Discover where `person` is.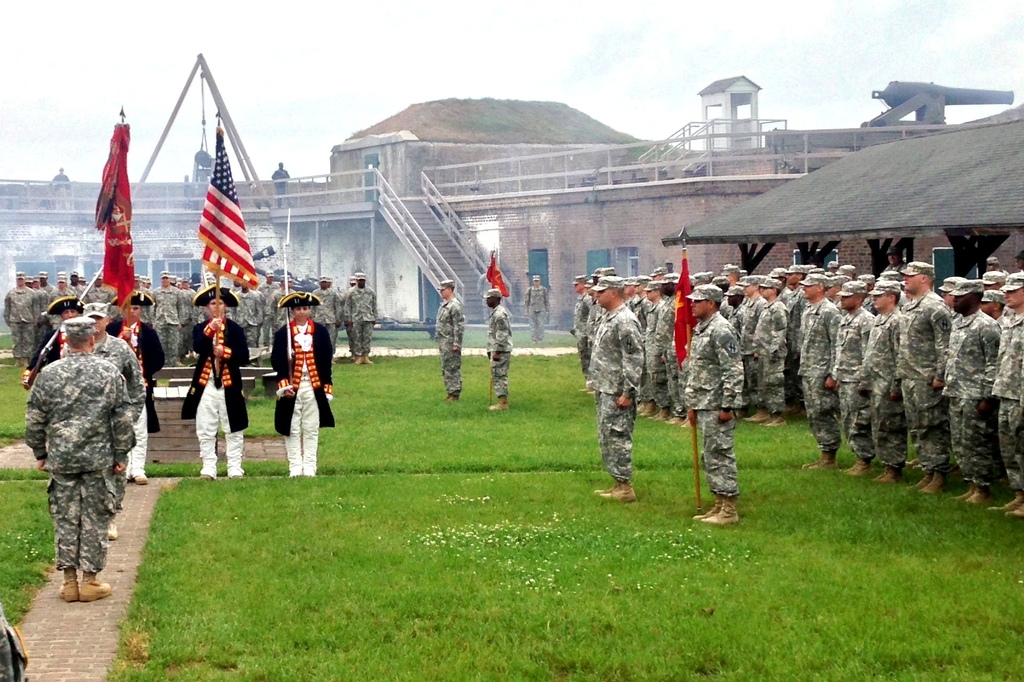
Discovered at locate(22, 296, 131, 605).
